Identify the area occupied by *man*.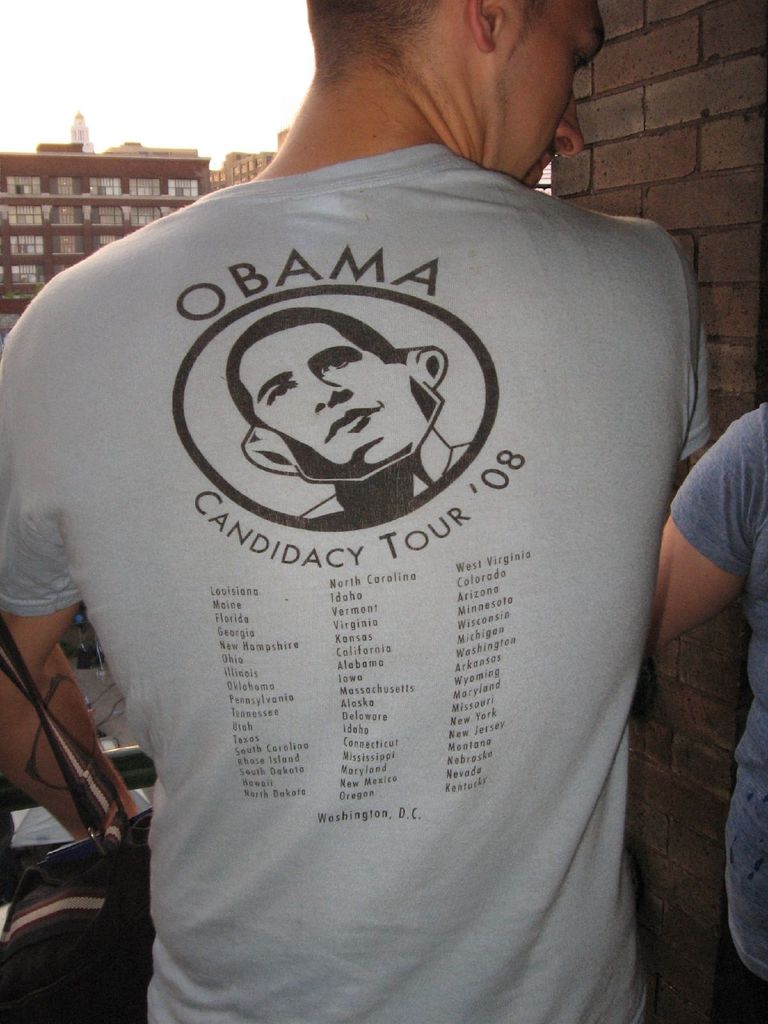
Area: (x1=0, y1=0, x2=742, y2=1023).
